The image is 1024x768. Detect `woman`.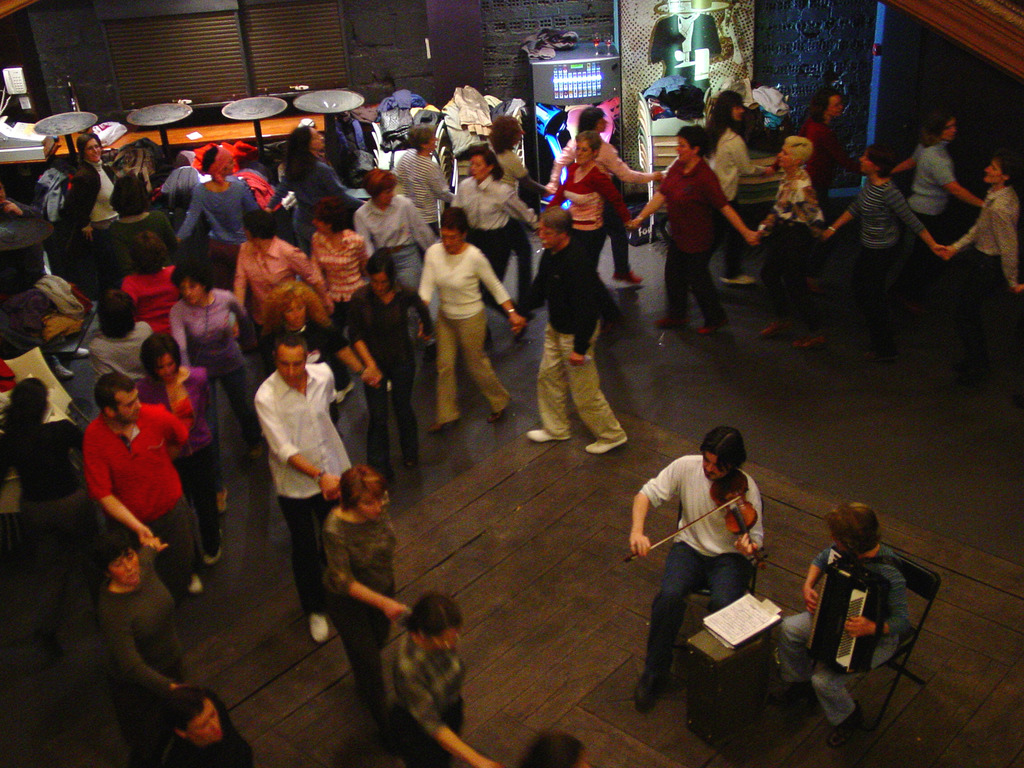
Detection: l=618, t=134, r=749, b=348.
